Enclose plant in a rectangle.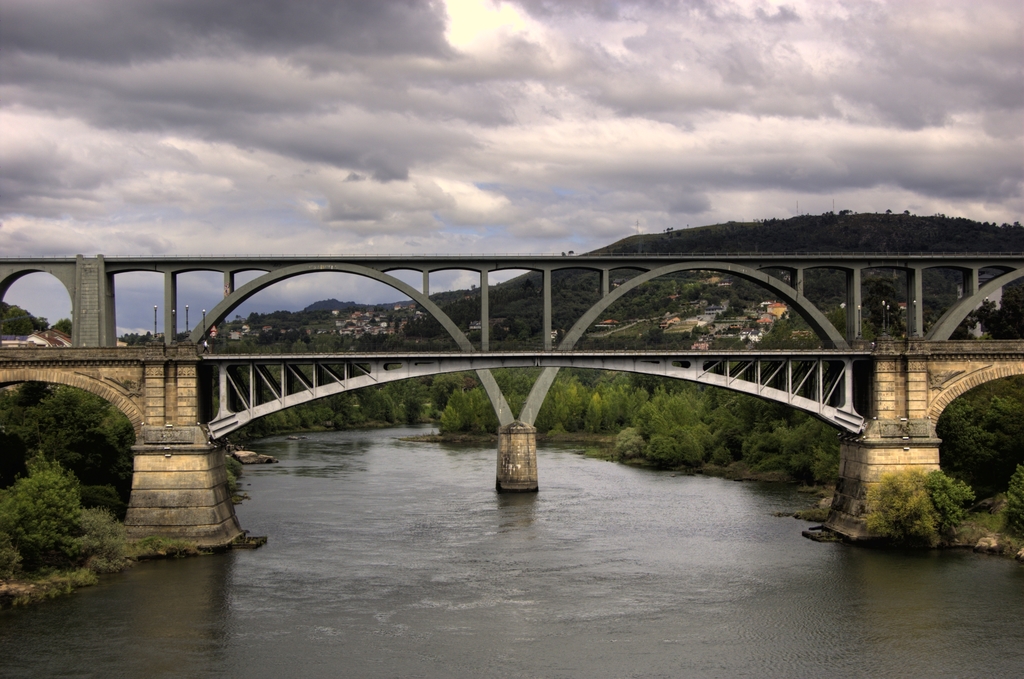
709 445 737 475.
